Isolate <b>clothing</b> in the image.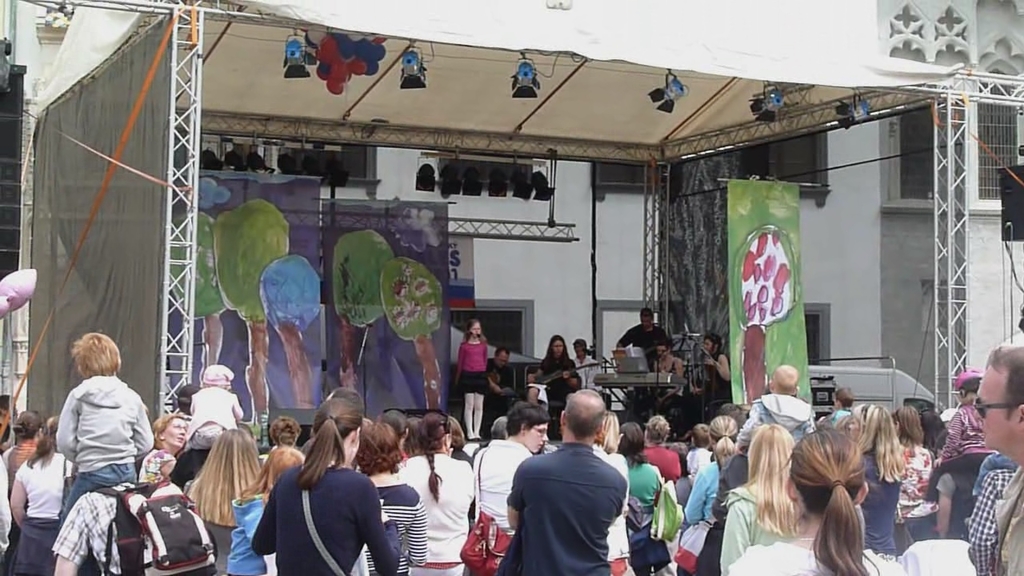
Isolated region: select_region(685, 350, 731, 429).
